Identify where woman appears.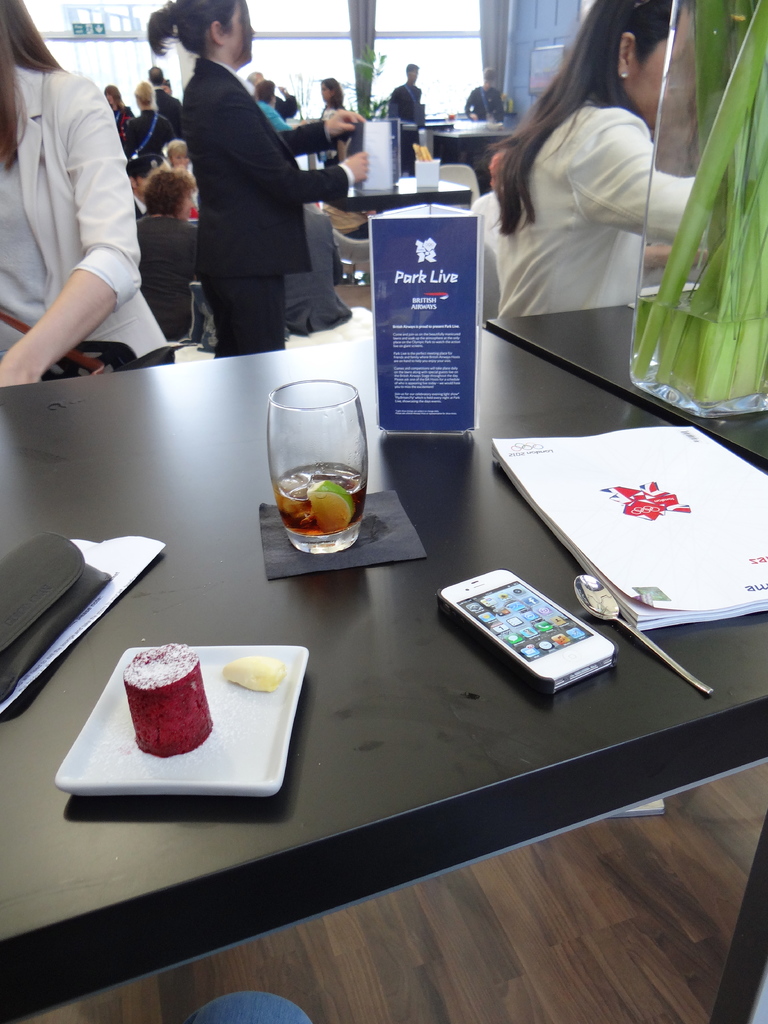
Appears at left=311, top=80, right=351, bottom=181.
